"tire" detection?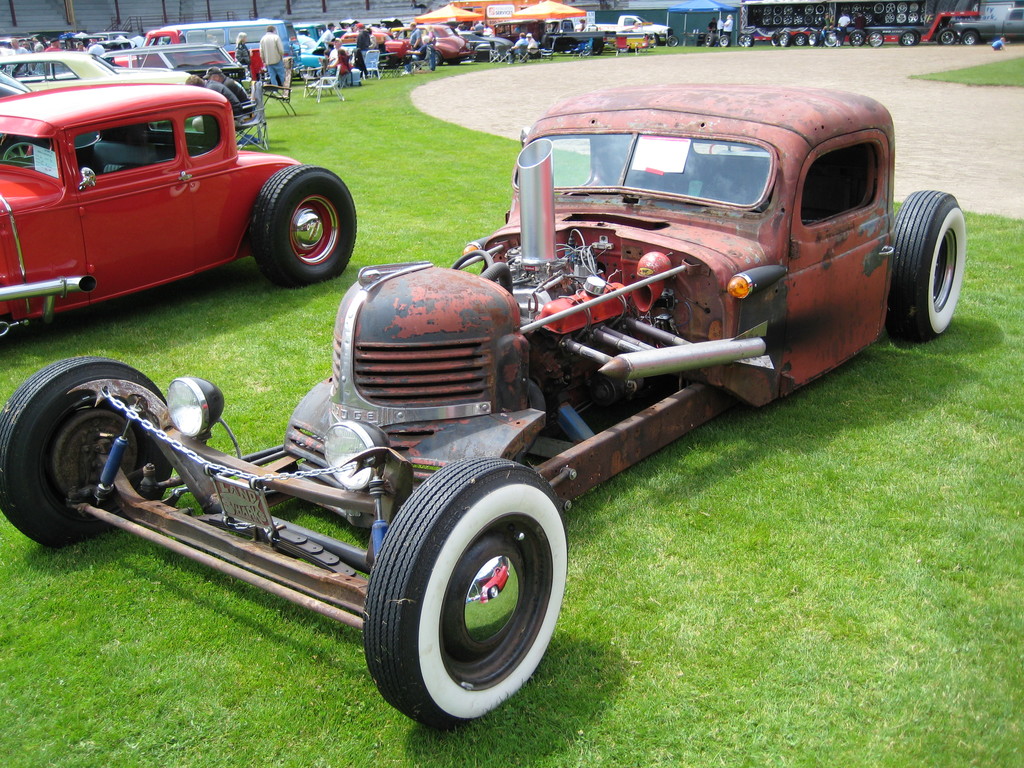
pyautogui.locateOnScreen(885, 191, 967, 344)
